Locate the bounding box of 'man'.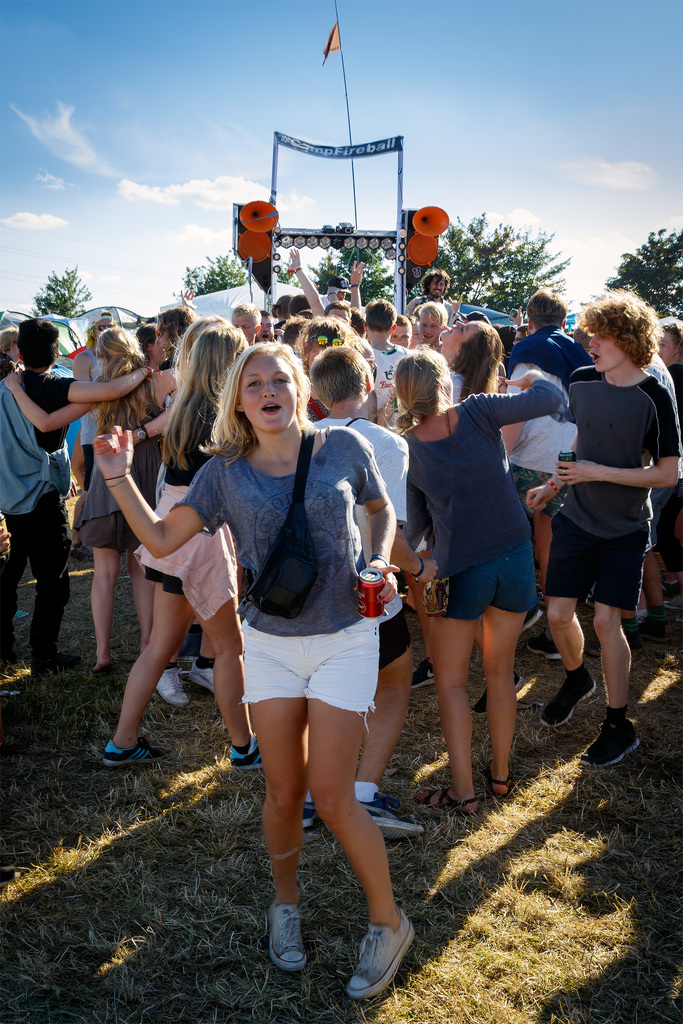
Bounding box: 393,268,477,345.
